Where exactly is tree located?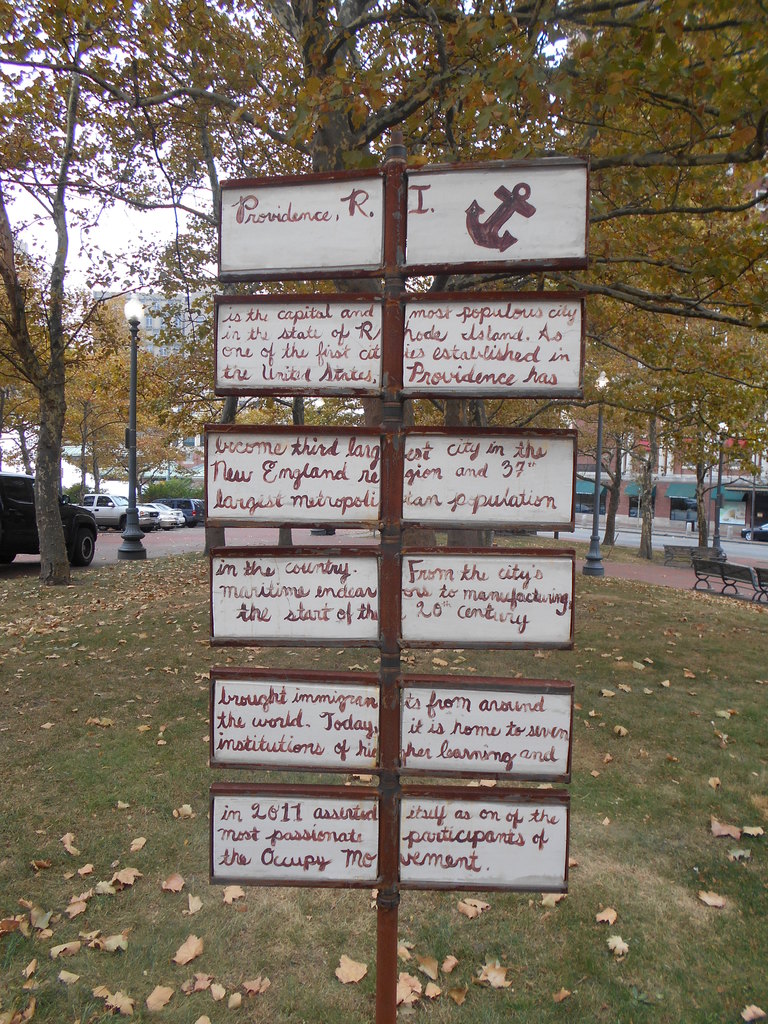
Its bounding box is bbox(0, 0, 92, 583).
